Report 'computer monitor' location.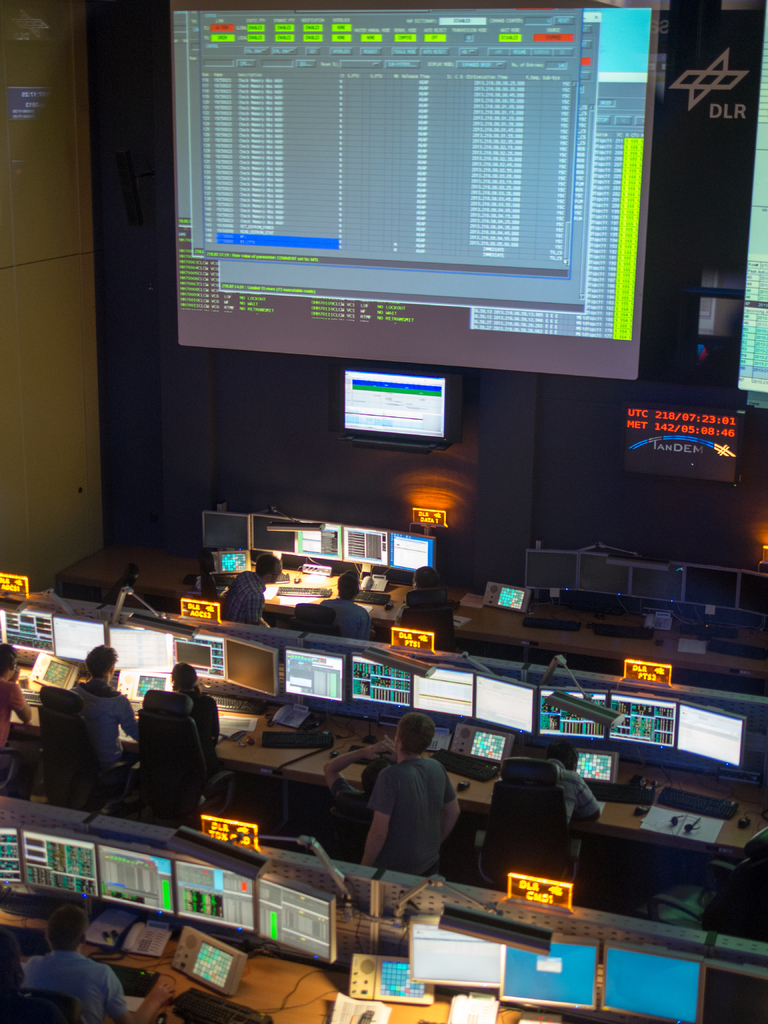
Report: x1=111 y1=623 x2=172 y2=678.
